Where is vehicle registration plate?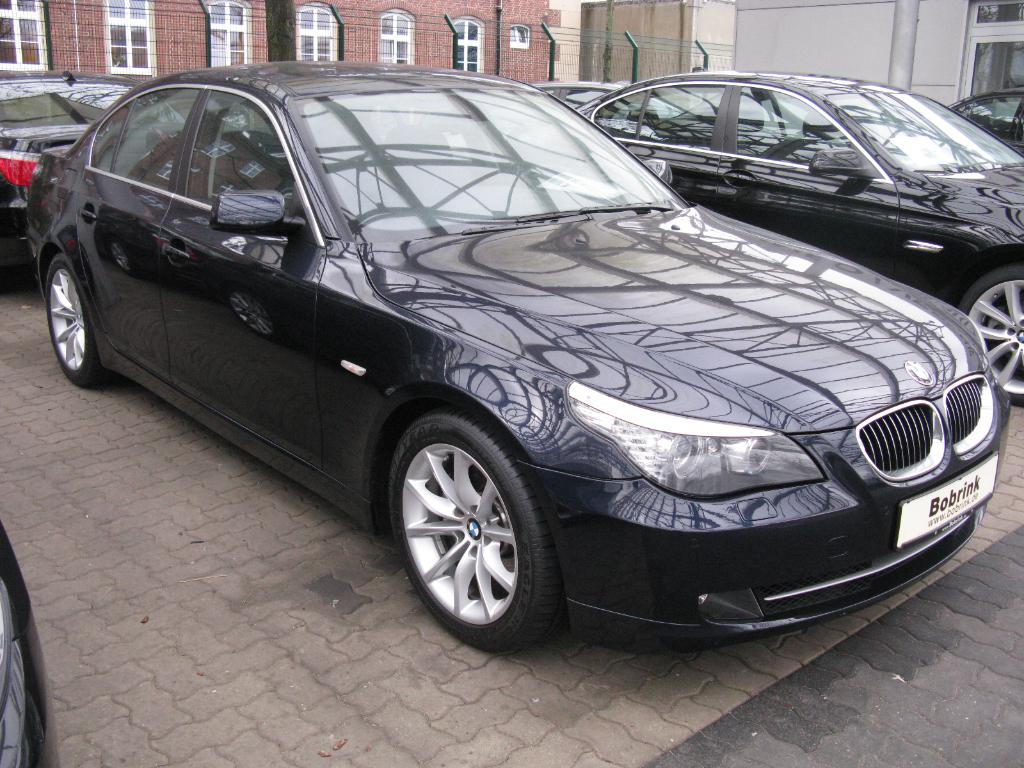
[897, 462, 1001, 547].
